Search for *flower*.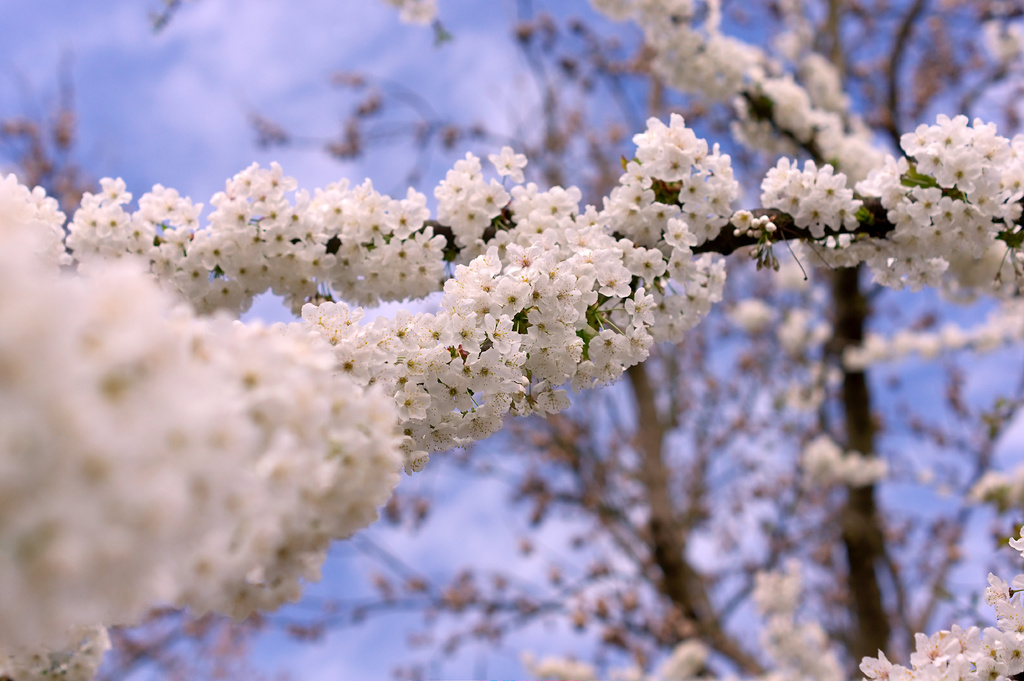
Found at pyautogui.locateOnScreen(783, 148, 874, 246).
